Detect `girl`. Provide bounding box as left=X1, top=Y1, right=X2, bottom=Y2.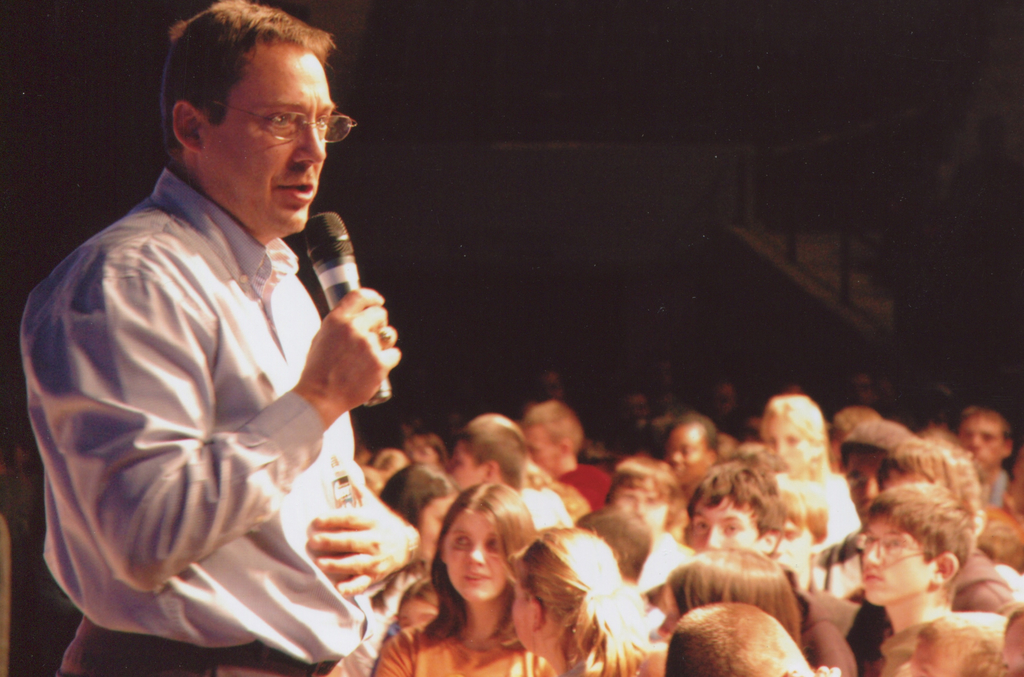
left=378, top=481, right=563, bottom=674.
